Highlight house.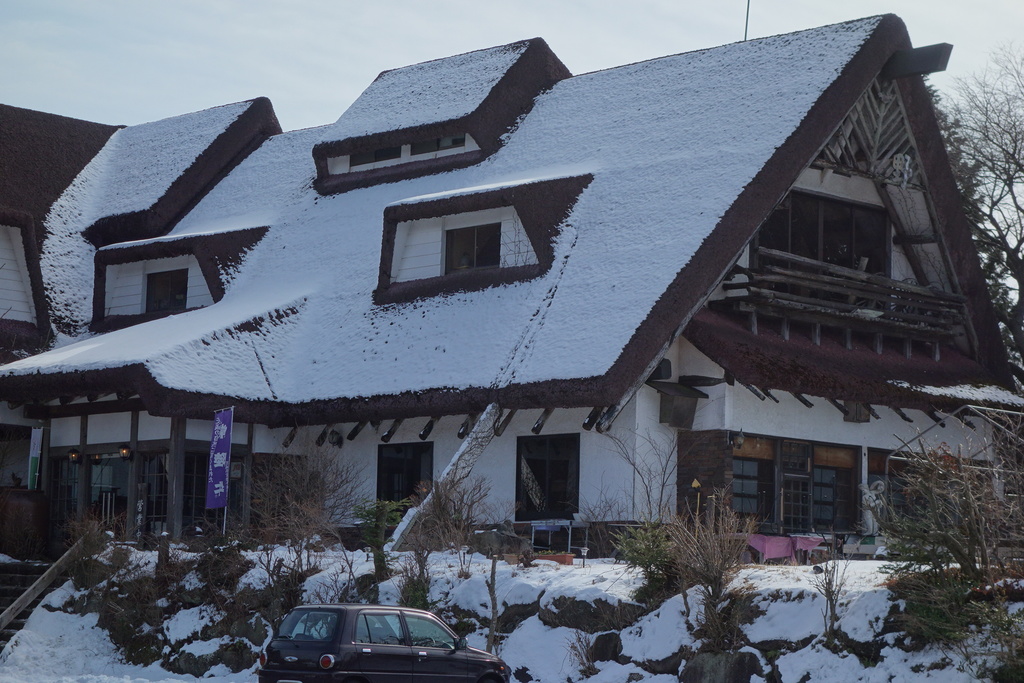
Highlighted region: (77,15,1009,619).
